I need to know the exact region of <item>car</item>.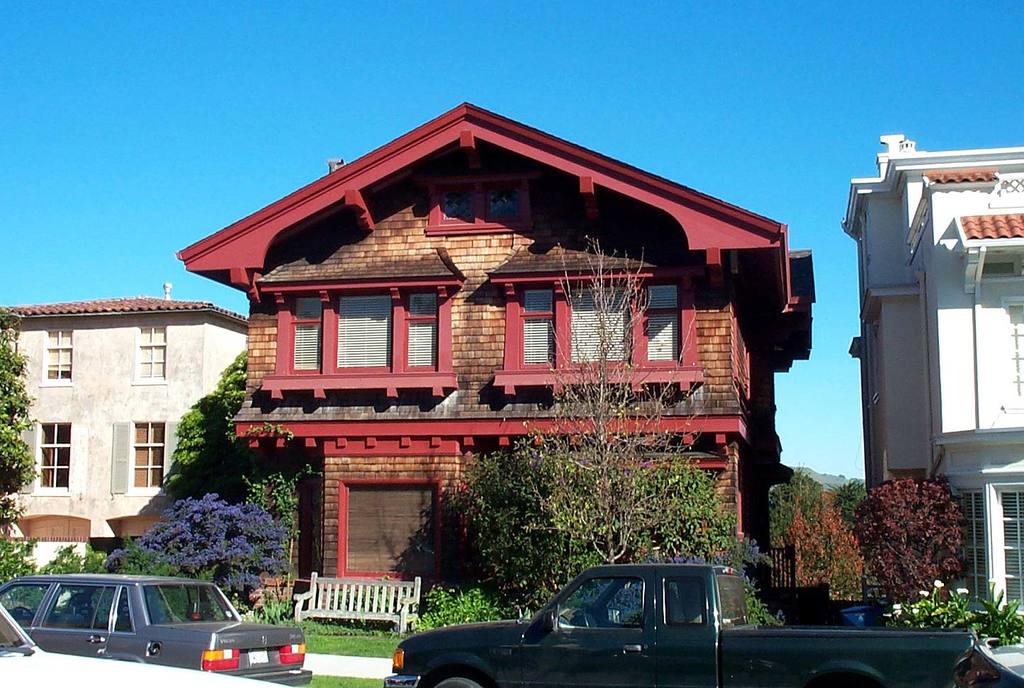
Region: [0,582,315,686].
